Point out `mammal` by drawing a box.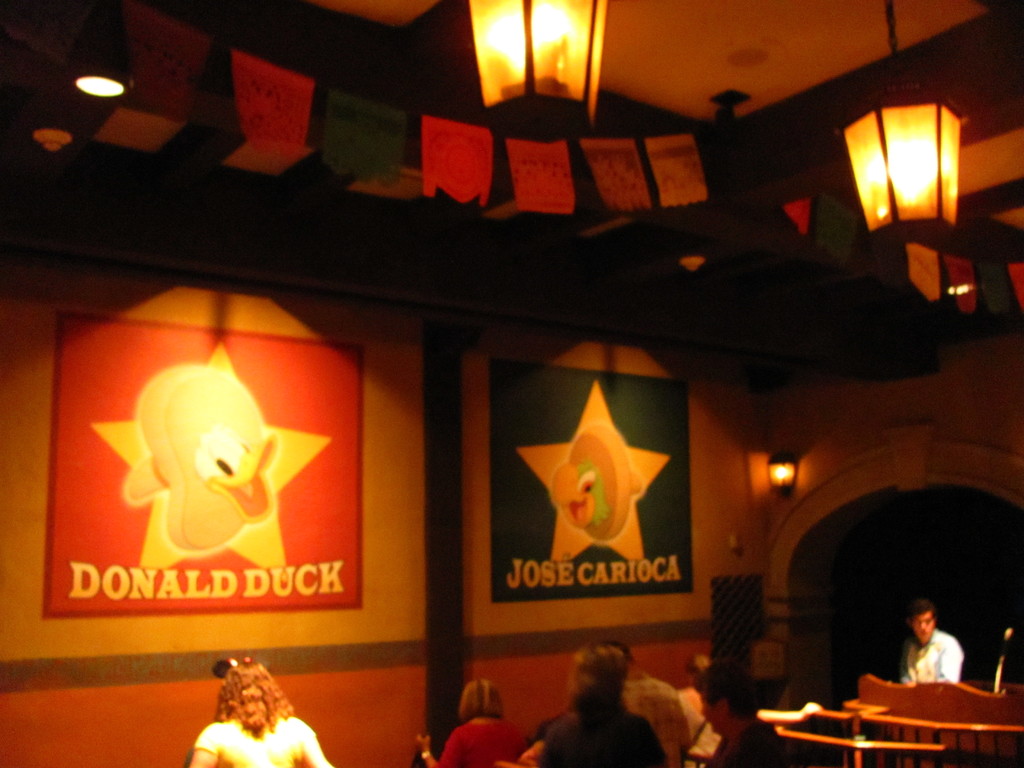
x1=412 y1=676 x2=525 y2=767.
